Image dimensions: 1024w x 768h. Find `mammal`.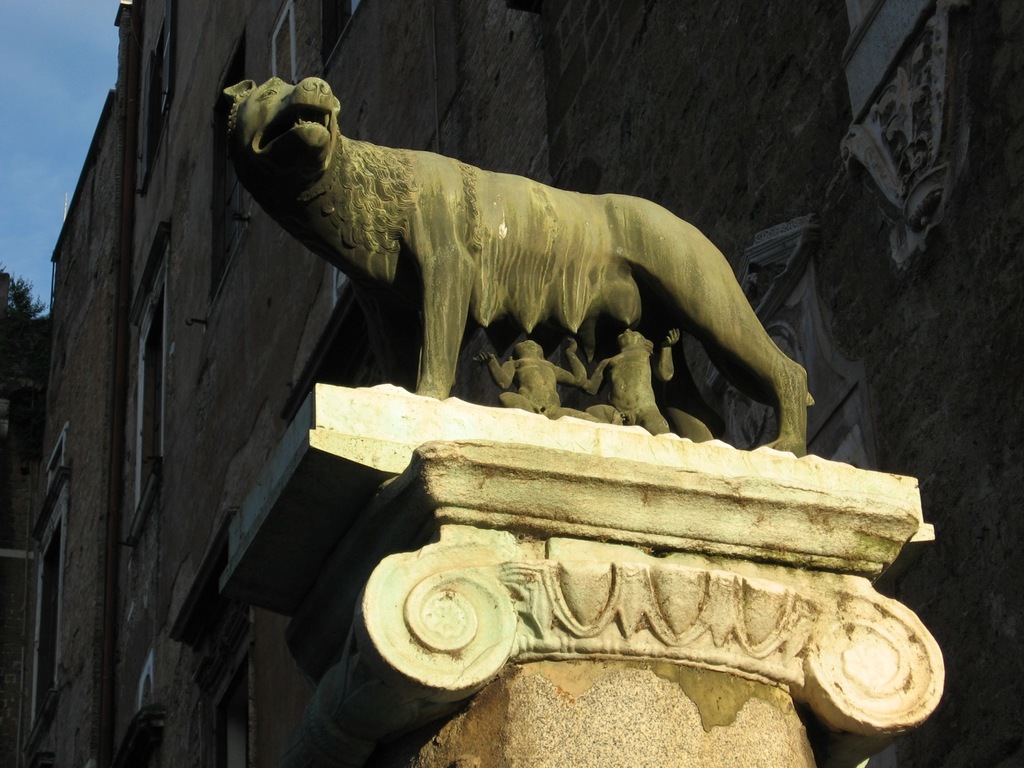
x1=574 y1=324 x2=680 y2=435.
